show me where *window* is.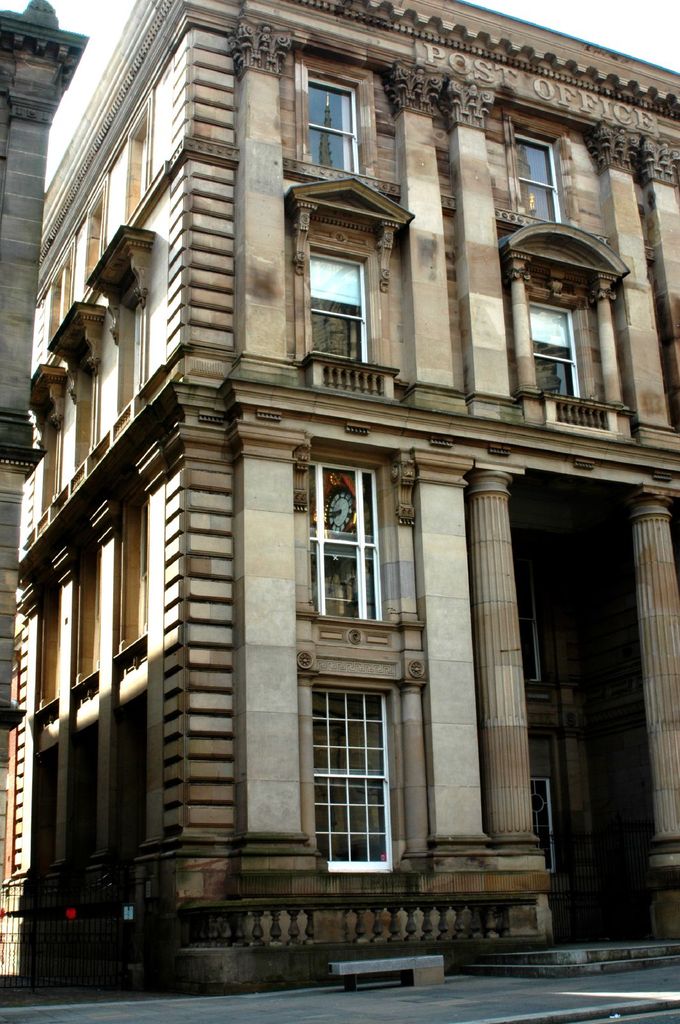
*window* is at 120:284:146:420.
